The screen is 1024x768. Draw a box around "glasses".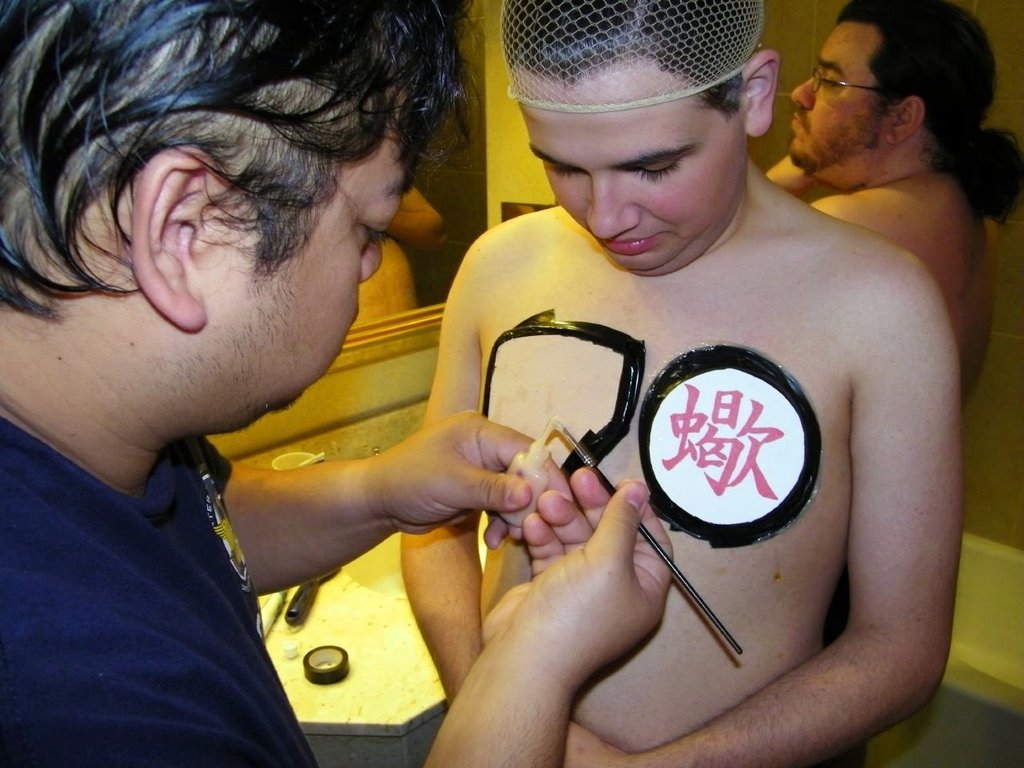
bbox=(810, 62, 890, 102).
